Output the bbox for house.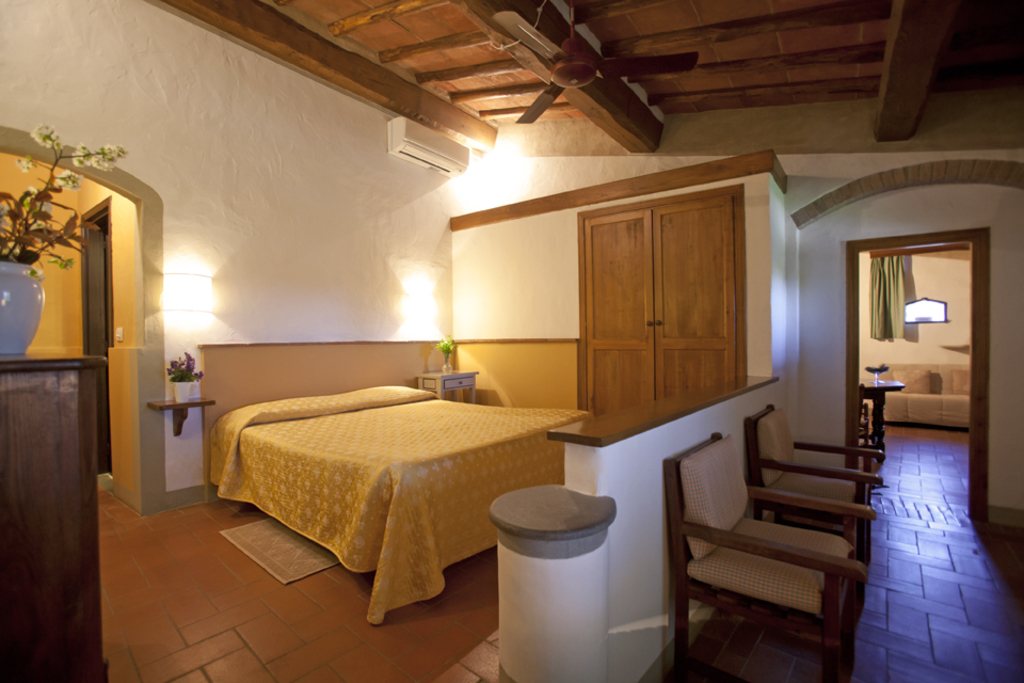
<bbox>0, 0, 1023, 681</bbox>.
